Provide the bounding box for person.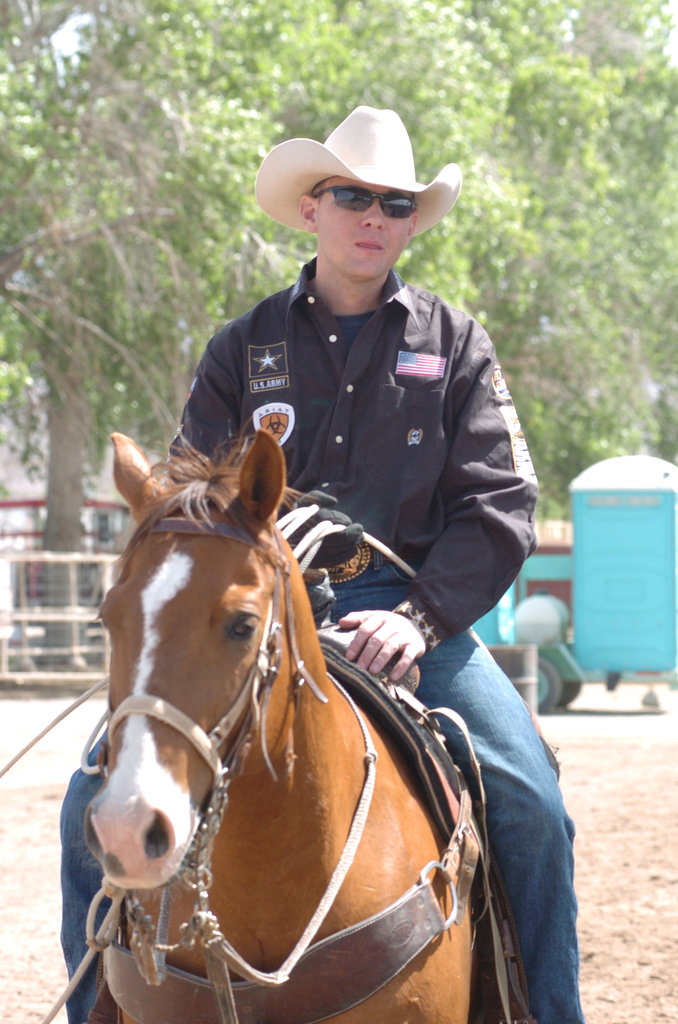
{"left": 61, "top": 102, "right": 547, "bottom": 1023}.
